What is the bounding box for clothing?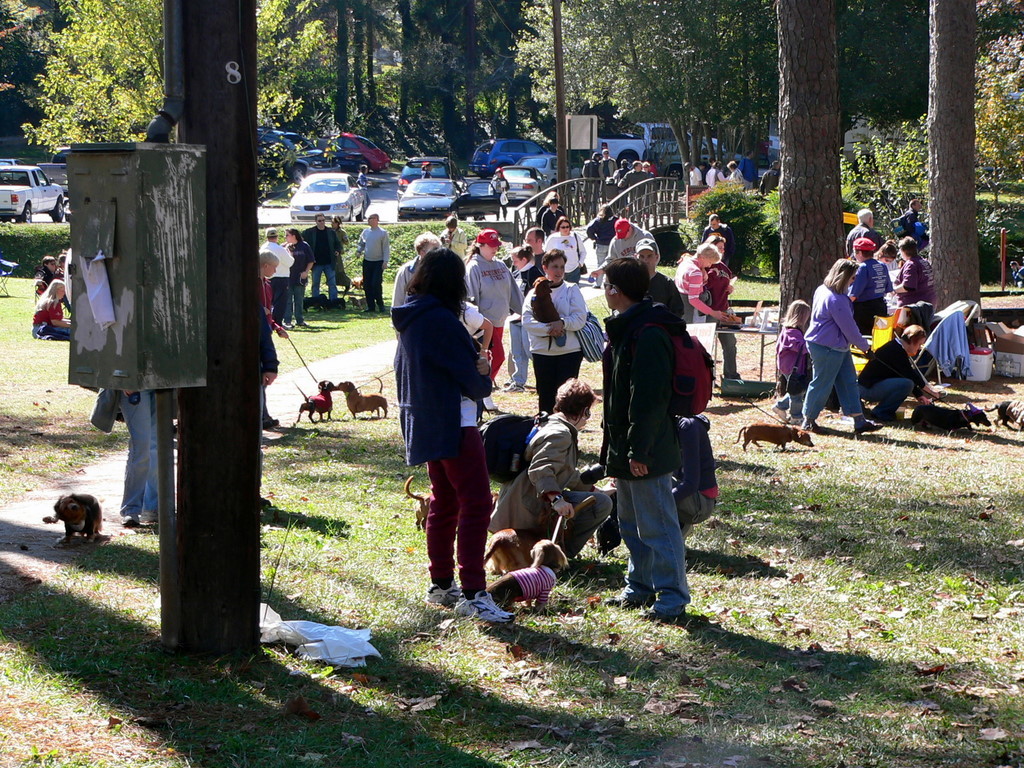
region(738, 158, 756, 185).
